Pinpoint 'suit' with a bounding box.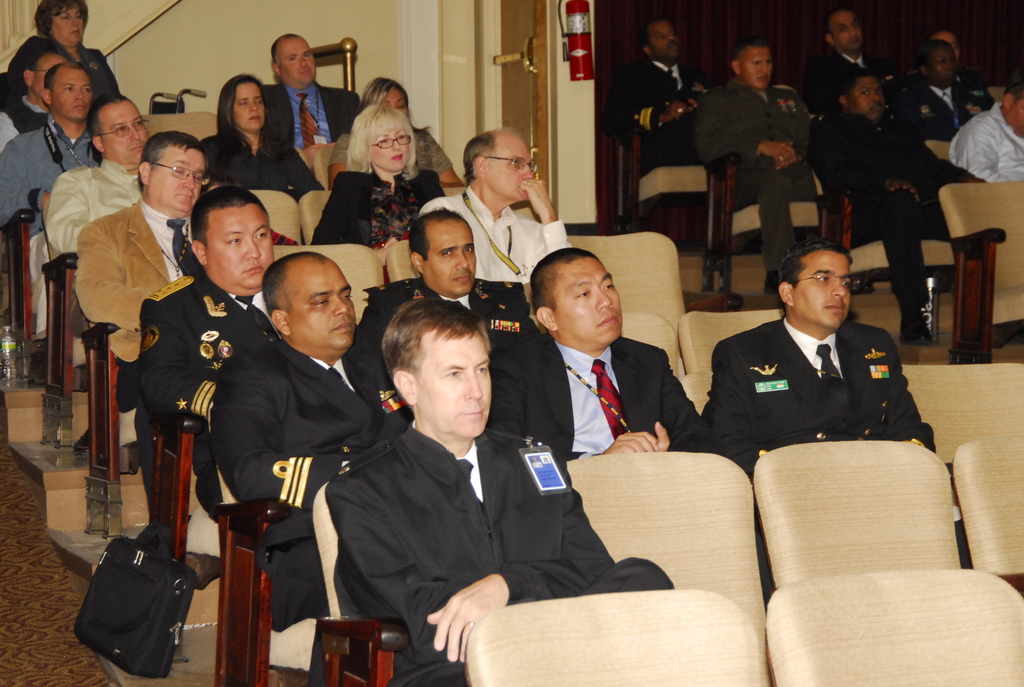
crop(687, 278, 936, 484).
